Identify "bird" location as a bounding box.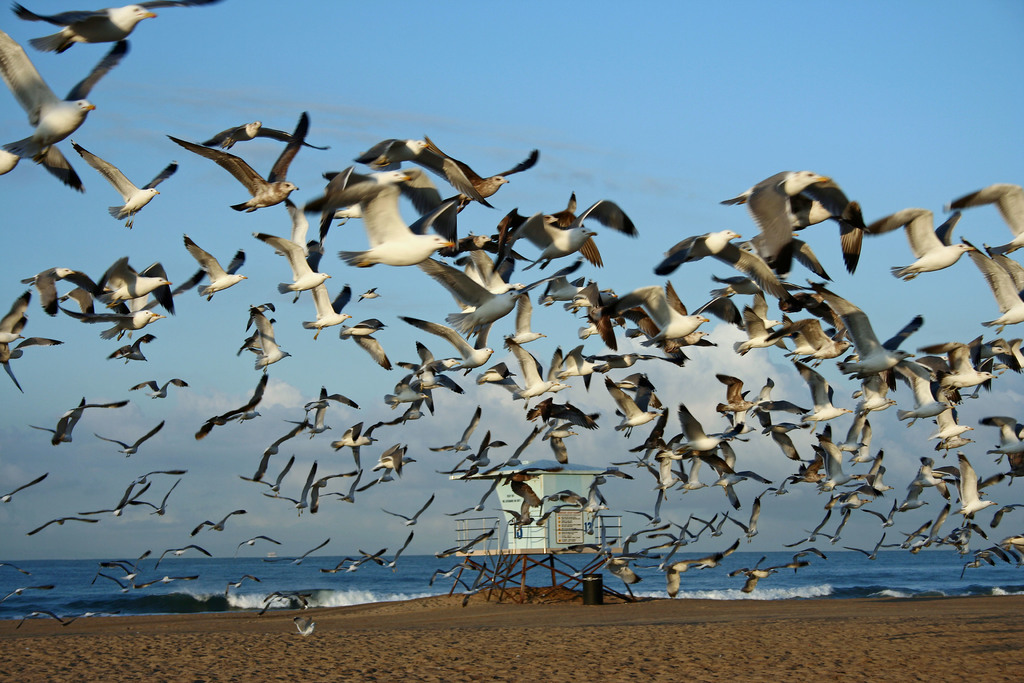
Rect(247, 415, 313, 484).
